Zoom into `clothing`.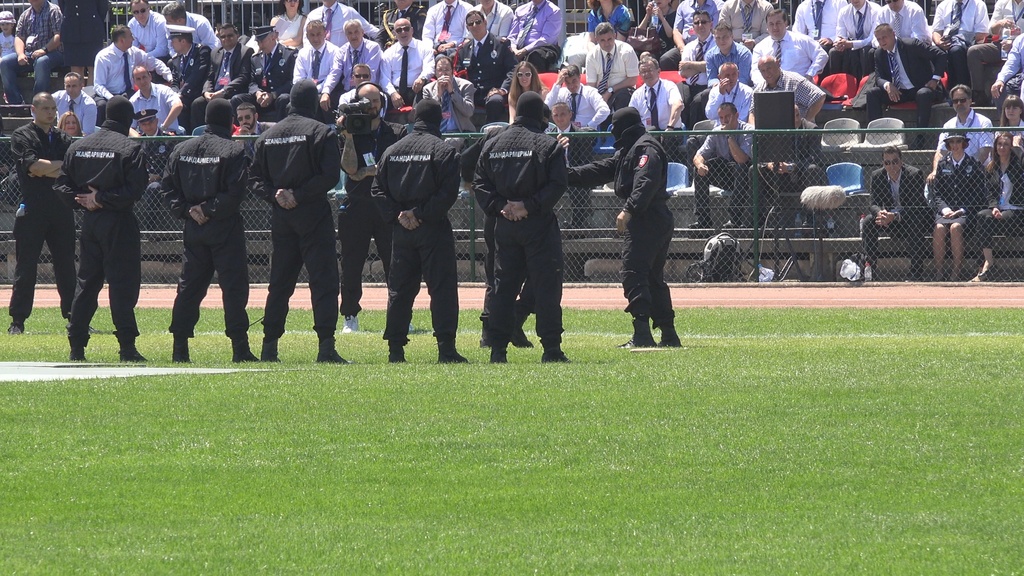
Zoom target: left=167, top=42, right=212, bottom=131.
